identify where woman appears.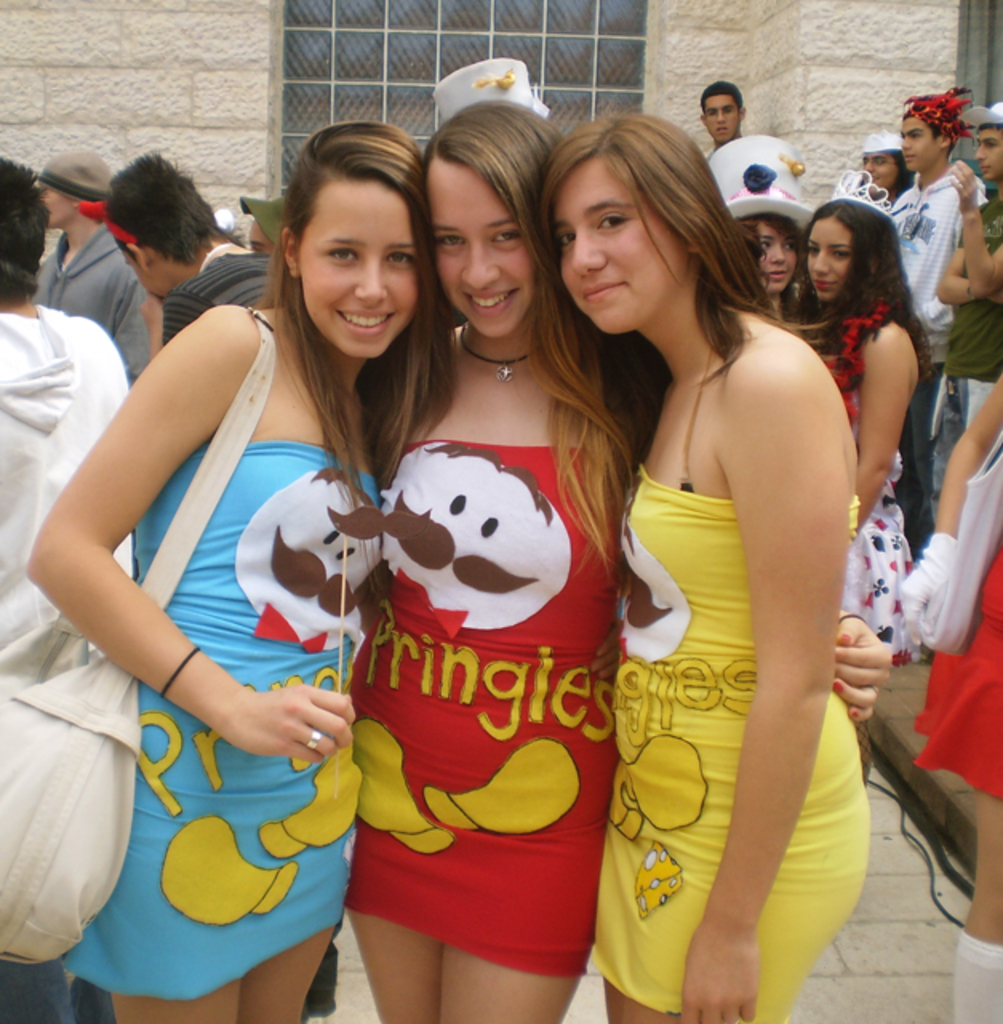
Appears at region(897, 371, 1001, 1022).
